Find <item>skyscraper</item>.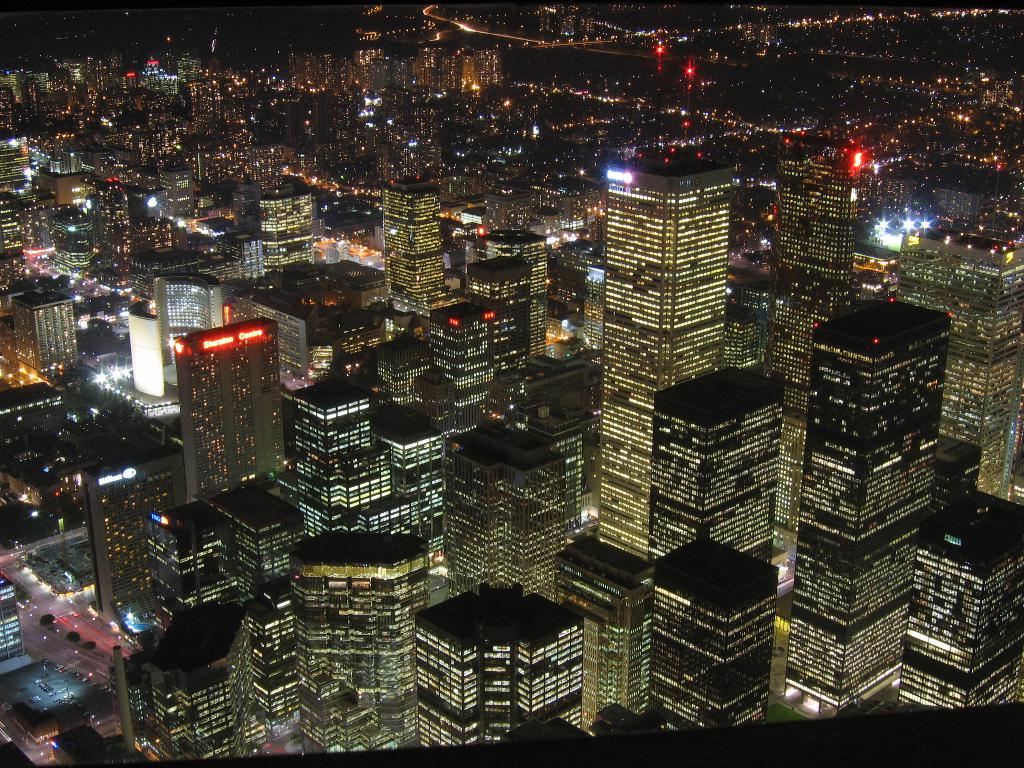
bbox=(577, 148, 732, 729).
